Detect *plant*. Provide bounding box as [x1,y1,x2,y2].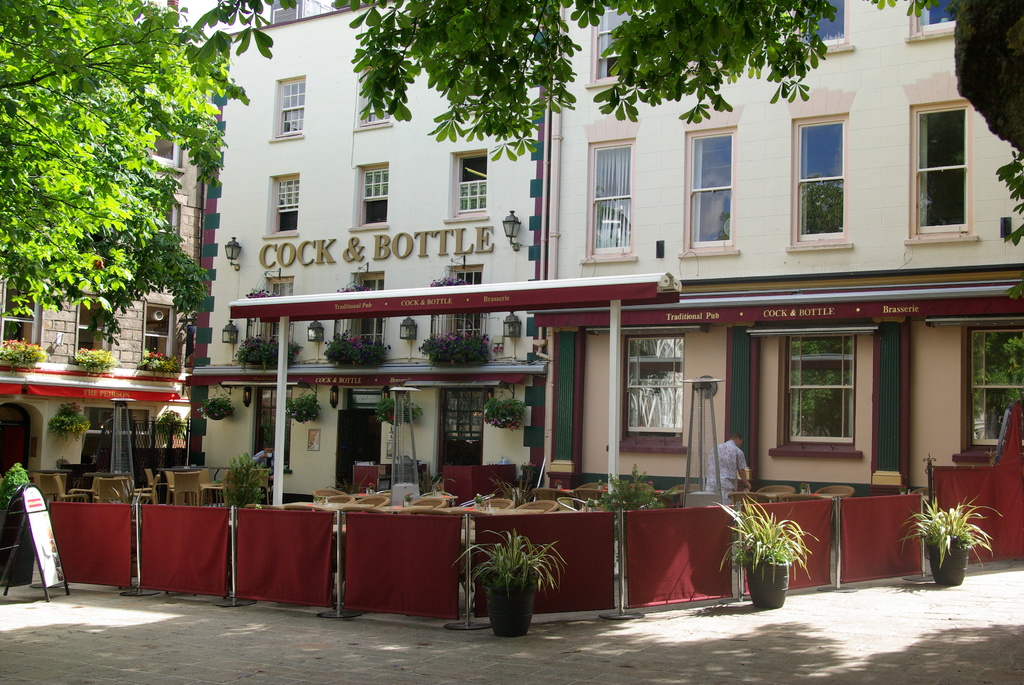
[218,450,268,512].
